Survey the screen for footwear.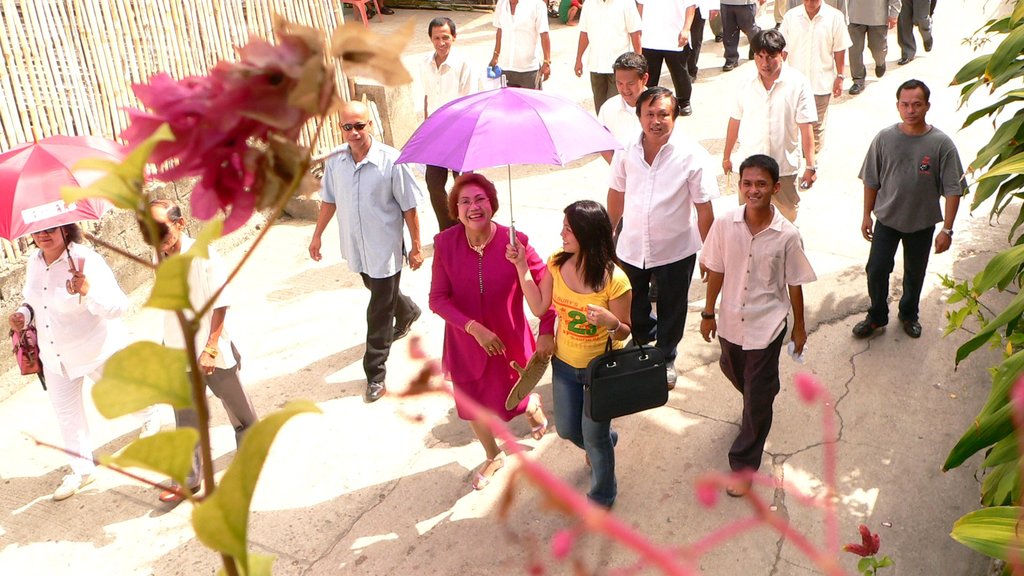
Survey found: 393:304:422:346.
